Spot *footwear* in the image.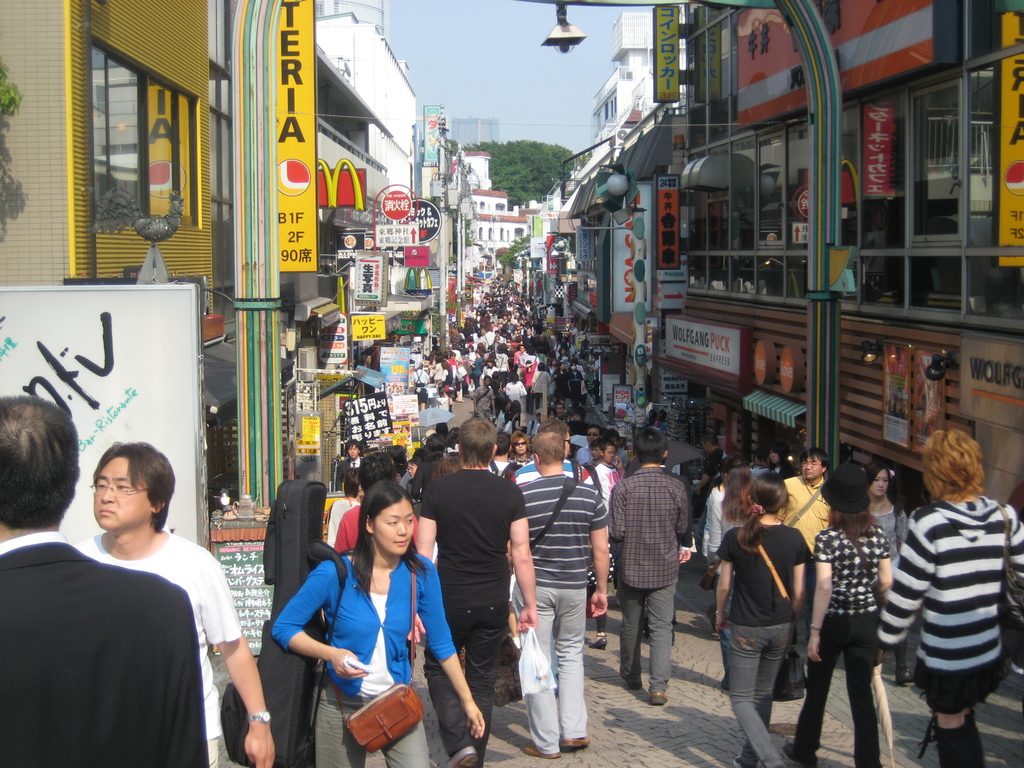
*footwear* found at locate(591, 633, 605, 650).
